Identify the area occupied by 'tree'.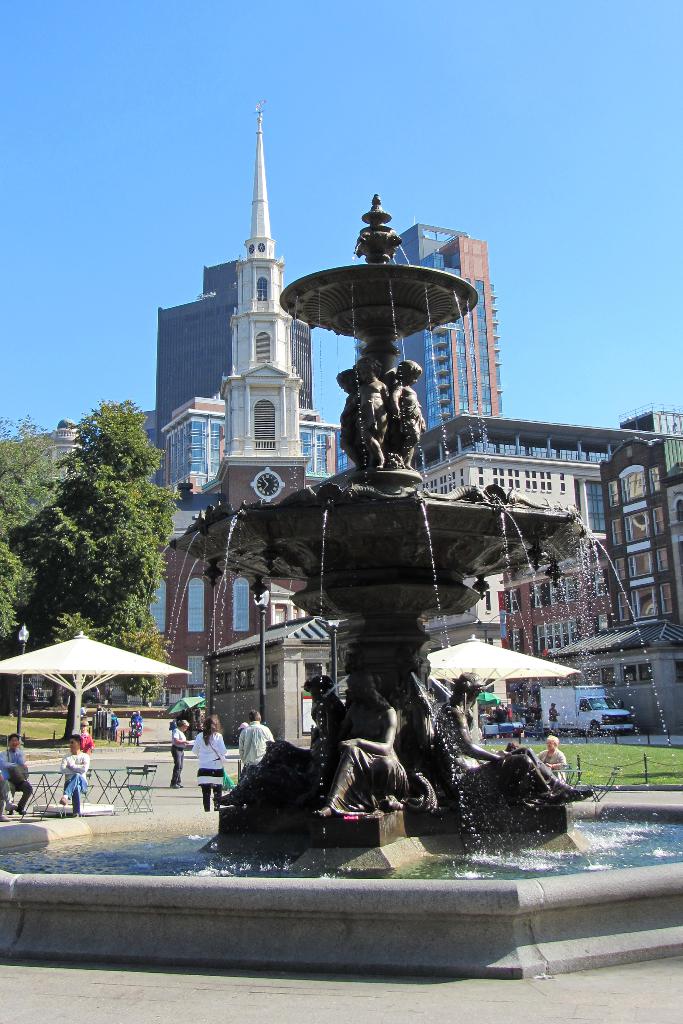
Area: rect(24, 393, 188, 717).
